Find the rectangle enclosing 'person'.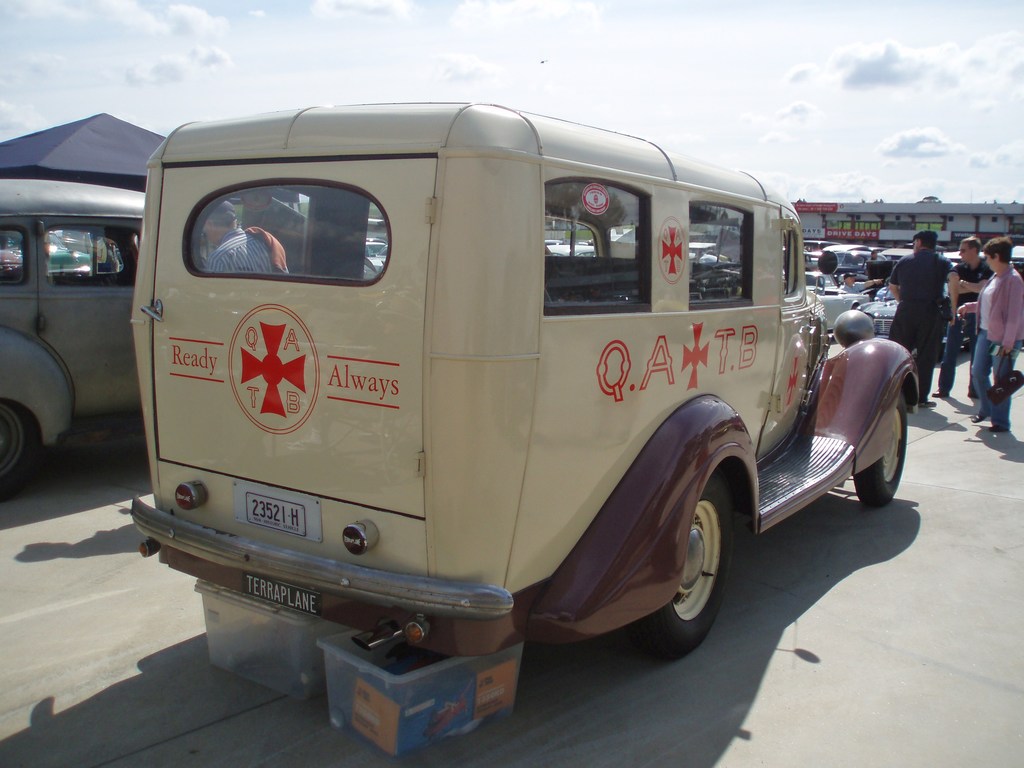
pyautogui.locateOnScreen(828, 274, 886, 298).
